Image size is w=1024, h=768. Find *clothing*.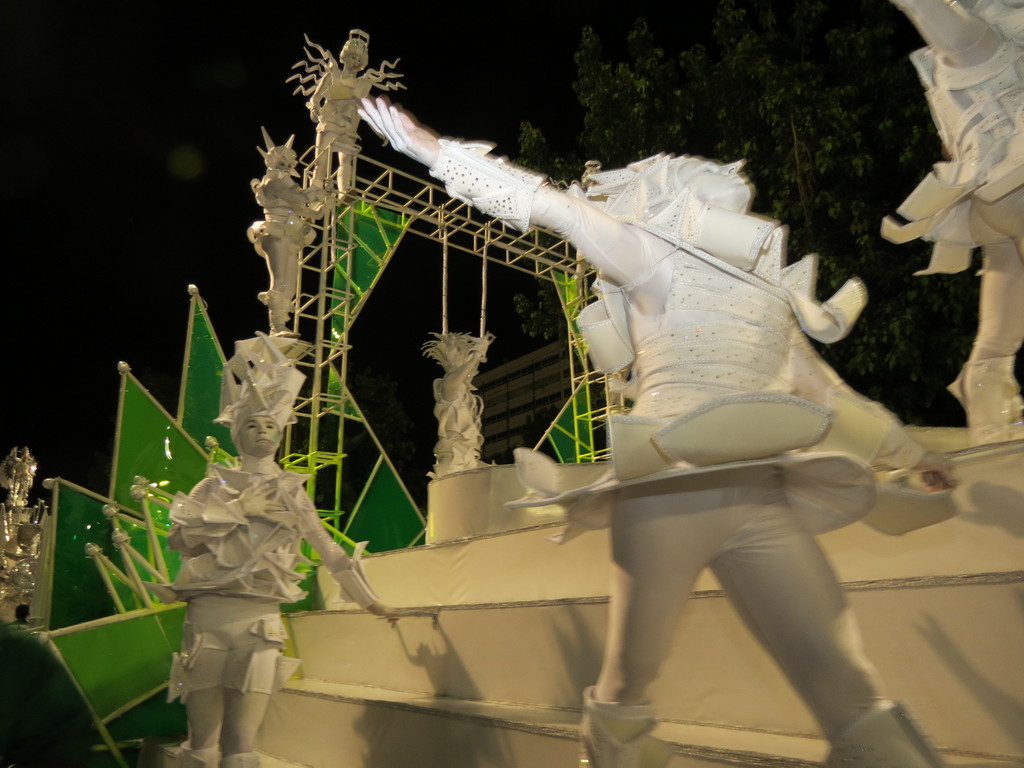
[left=161, top=474, right=301, bottom=703].
